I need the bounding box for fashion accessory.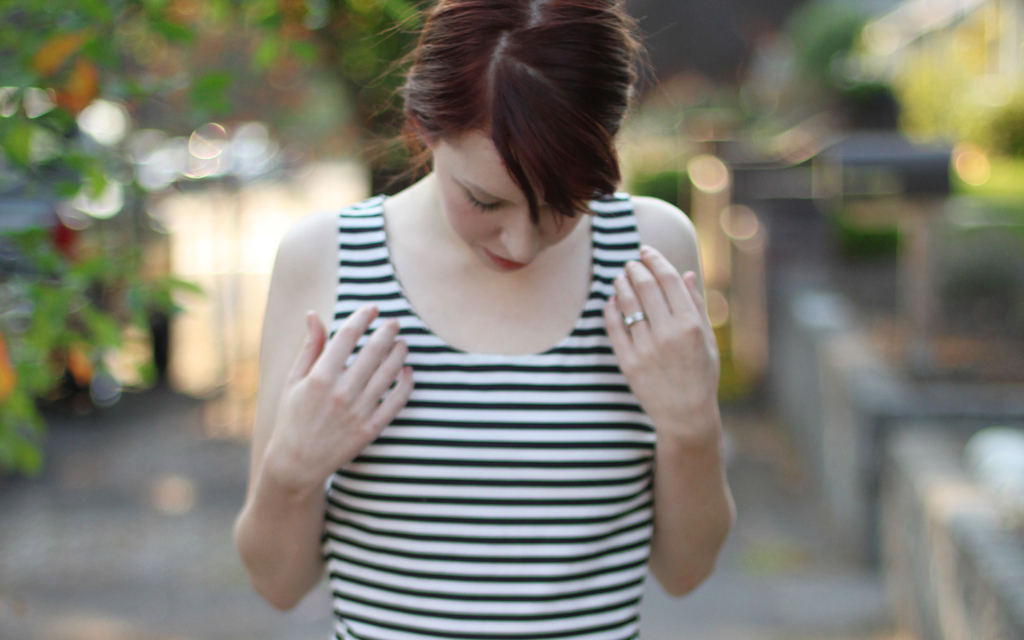
Here it is: bbox=(621, 313, 646, 329).
